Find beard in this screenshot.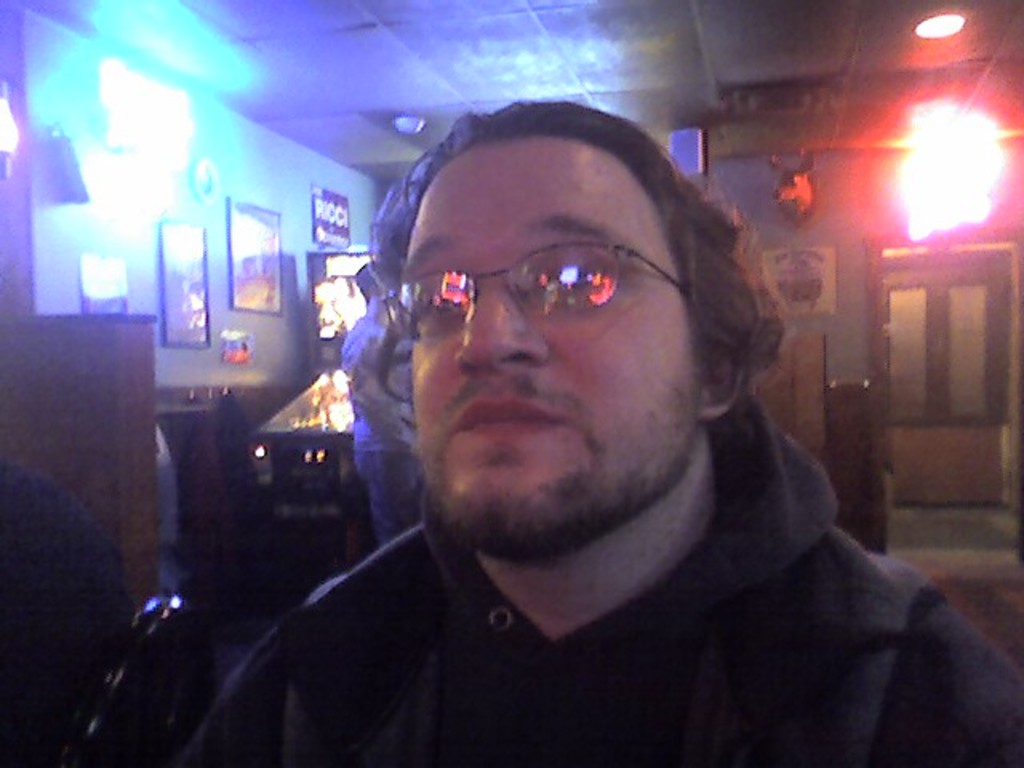
The bounding box for beard is (421, 366, 709, 560).
